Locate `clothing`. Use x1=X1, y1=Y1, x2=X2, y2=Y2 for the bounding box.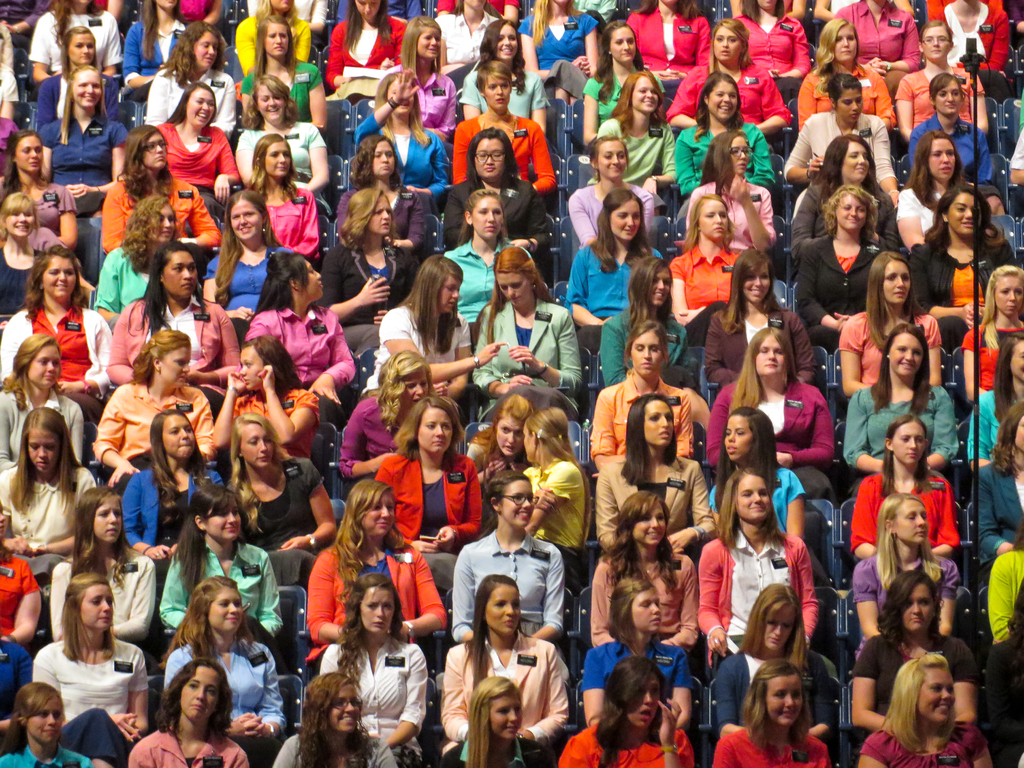
x1=887, y1=183, x2=948, y2=254.
